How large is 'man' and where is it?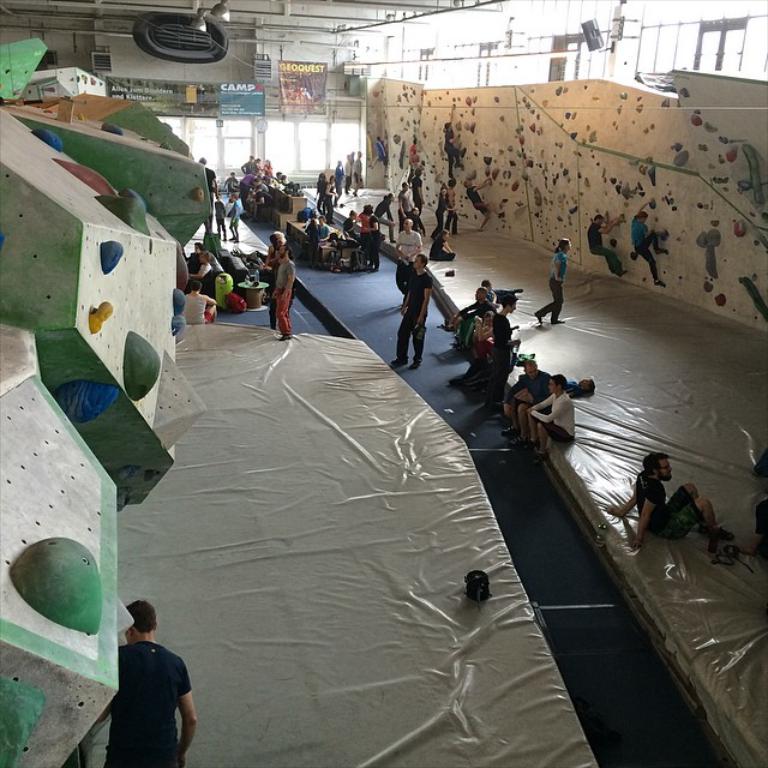
Bounding box: <box>625,200,672,294</box>.
